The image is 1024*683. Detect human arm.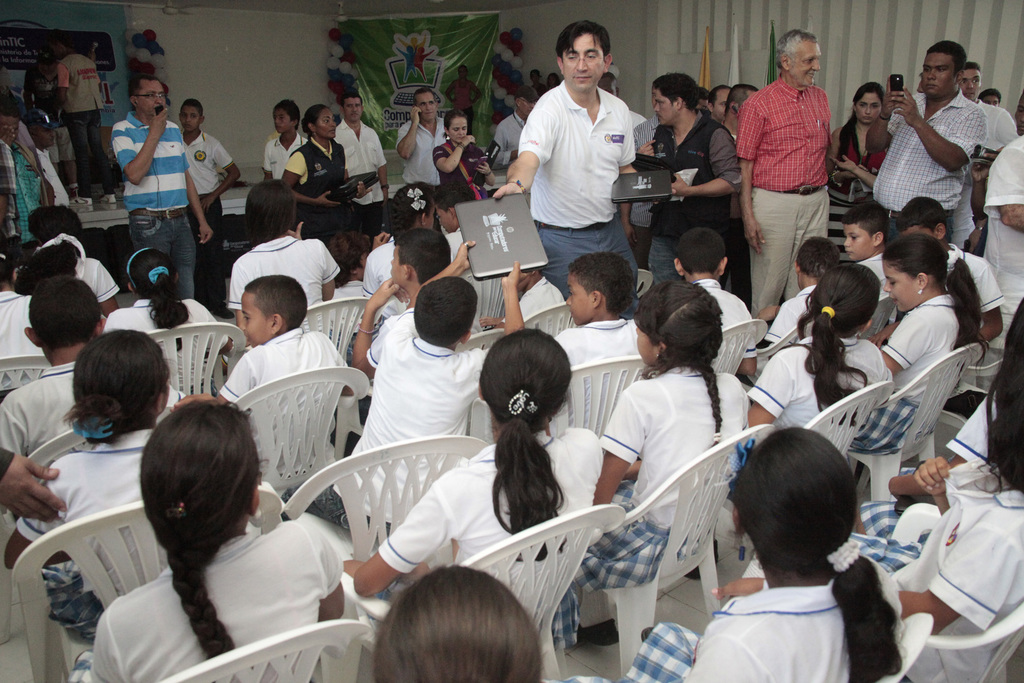
Detection: (476,149,495,187).
